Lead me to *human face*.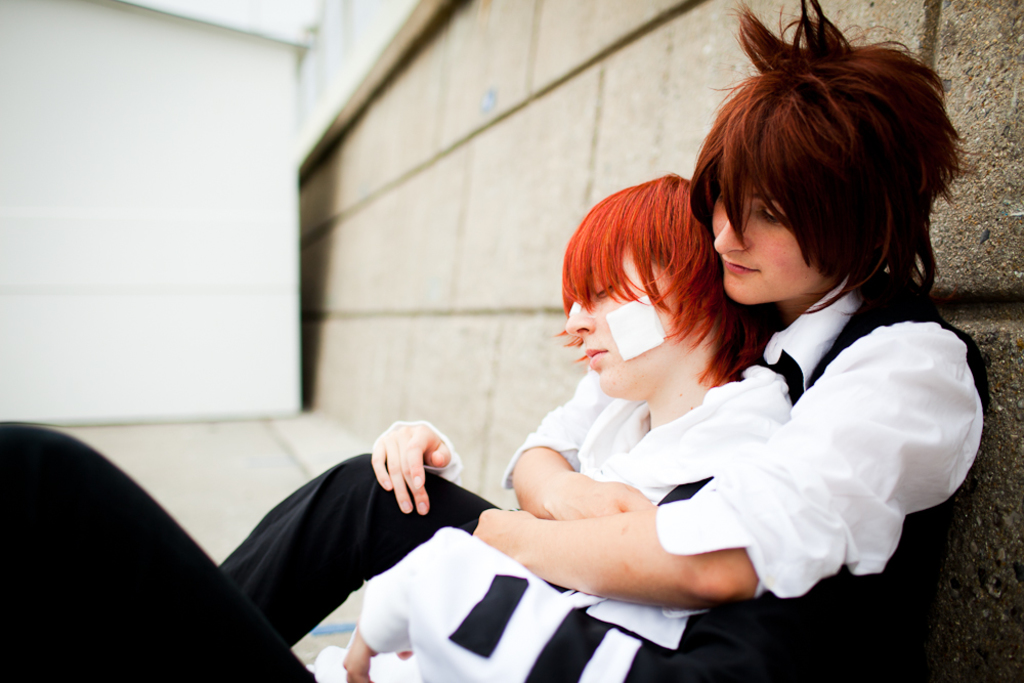
Lead to {"x1": 565, "y1": 247, "x2": 687, "y2": 384}.
